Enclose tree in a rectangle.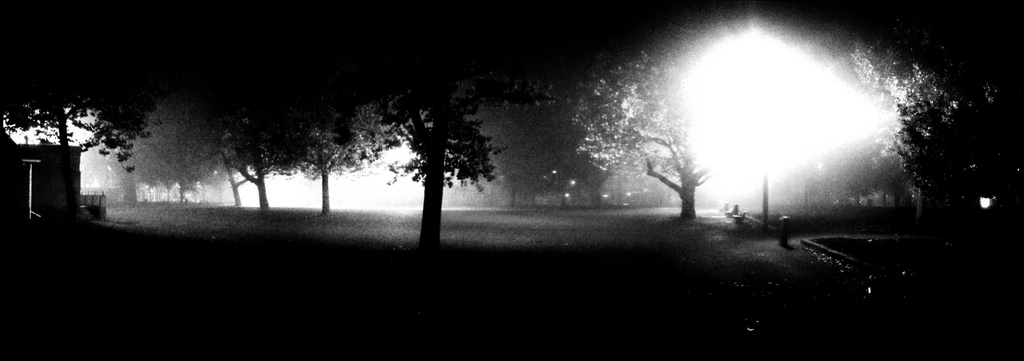
region(572, 40, 716, 216).
